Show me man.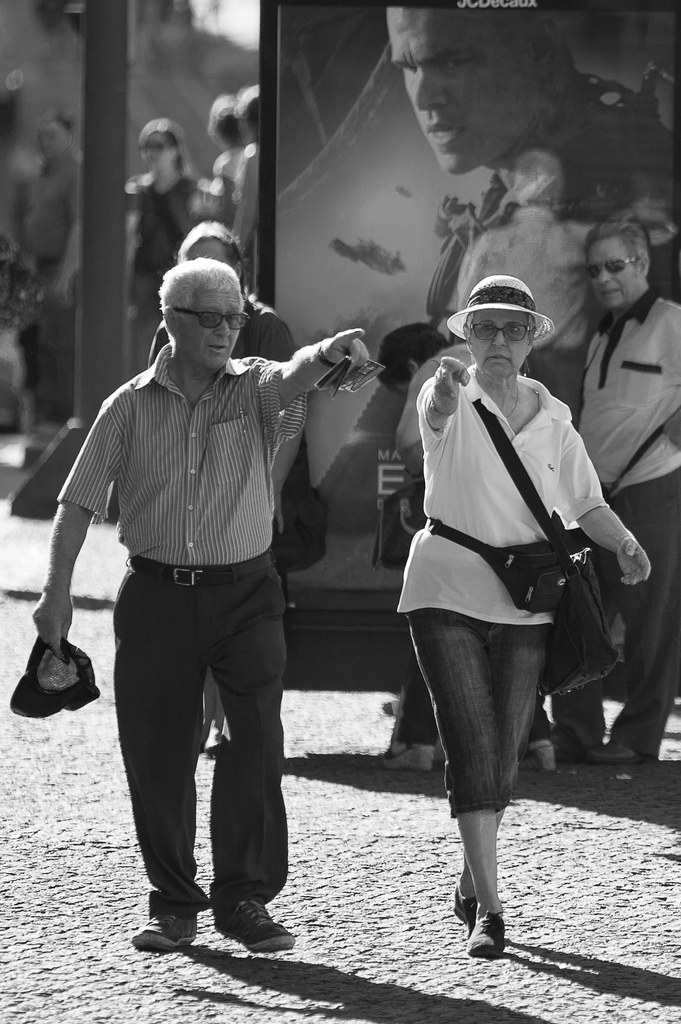
man is here: left=555, top=218, right=680, bottom=760.
